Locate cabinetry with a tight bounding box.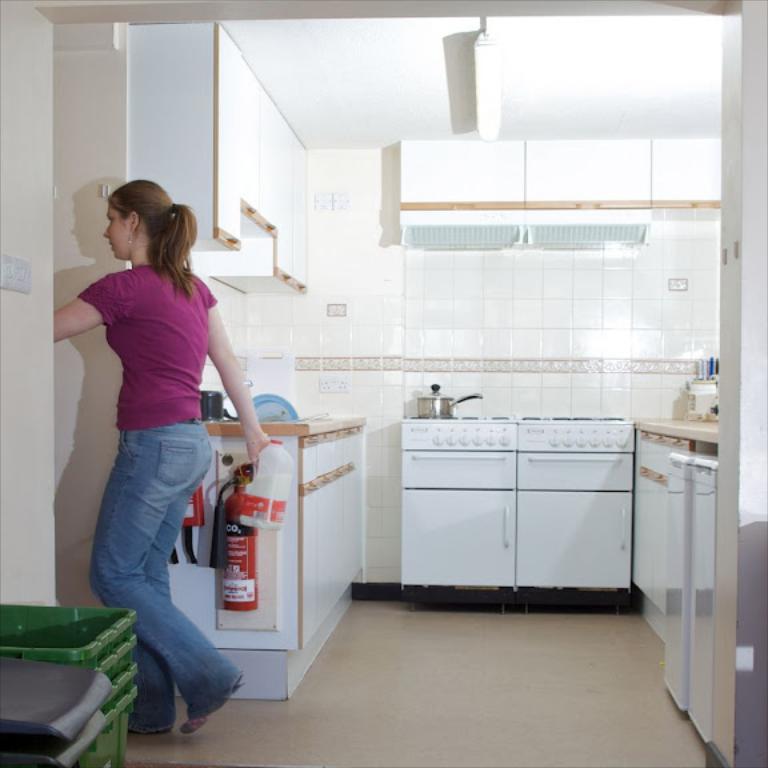
633,412,717,753.
